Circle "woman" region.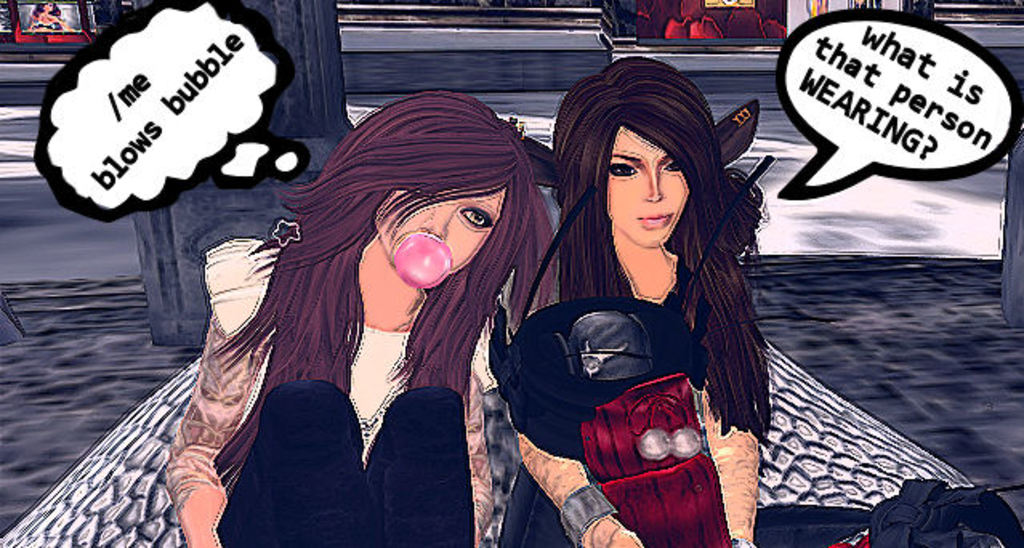
Region: crop(160, 85, 562, 546).
